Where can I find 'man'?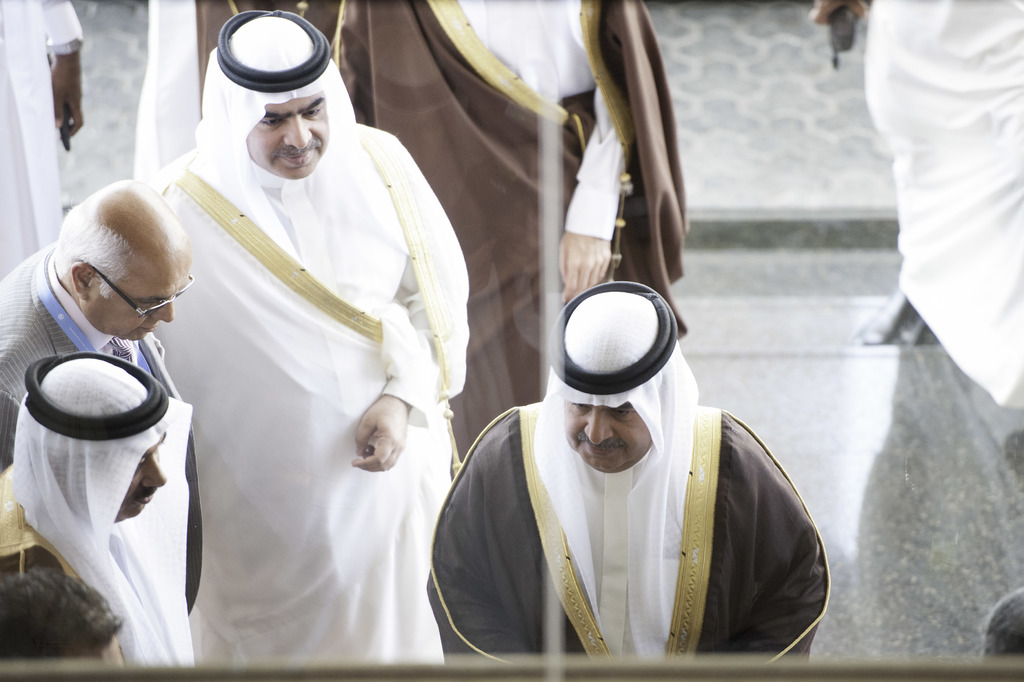
You can find it at crop(0, 0, 85, 287).
